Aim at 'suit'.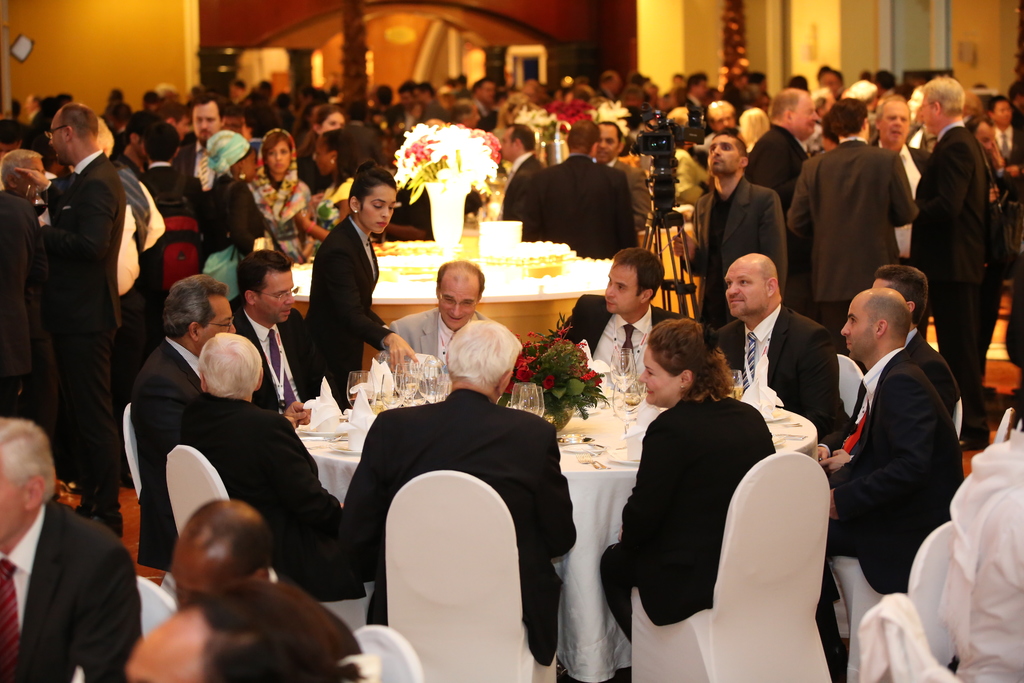
Aimed at bbox(388, 307, 490, 367).
